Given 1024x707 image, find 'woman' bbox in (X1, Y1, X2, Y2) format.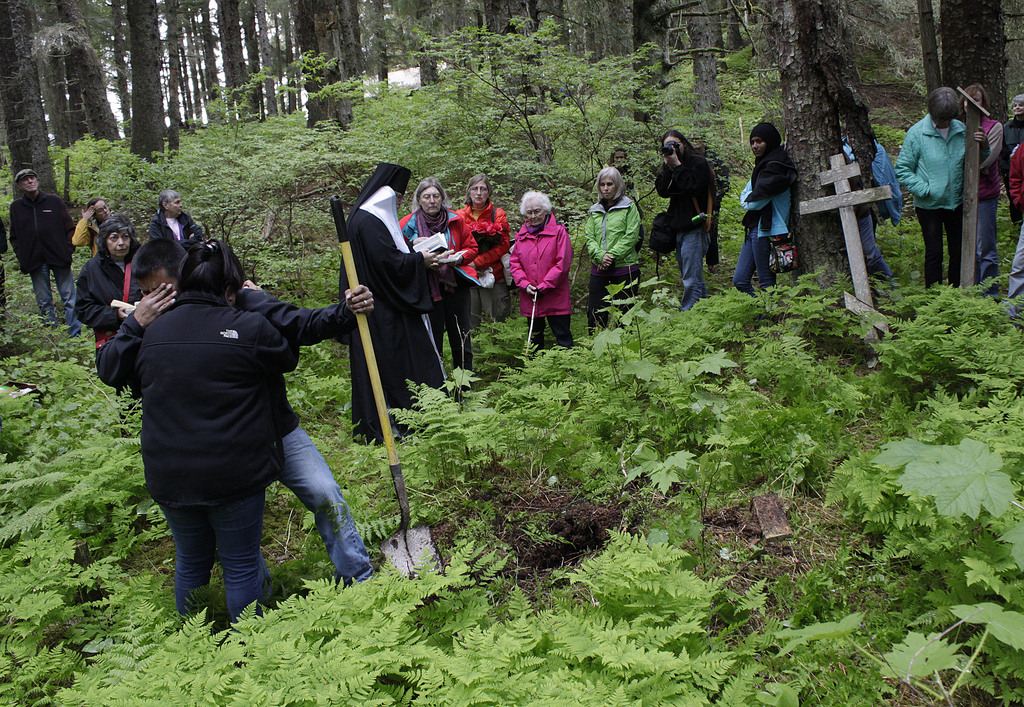
(995, 92, 1023, 227).
